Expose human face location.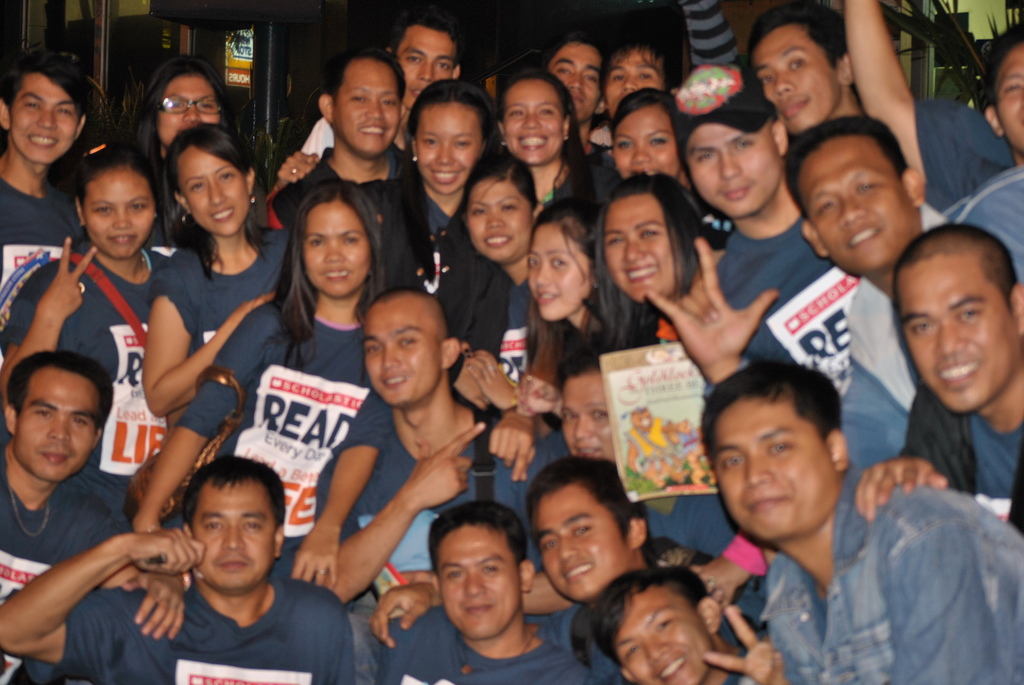
Exposed at pyautogui.locateOnScreen(618, 98, 681, 194).
